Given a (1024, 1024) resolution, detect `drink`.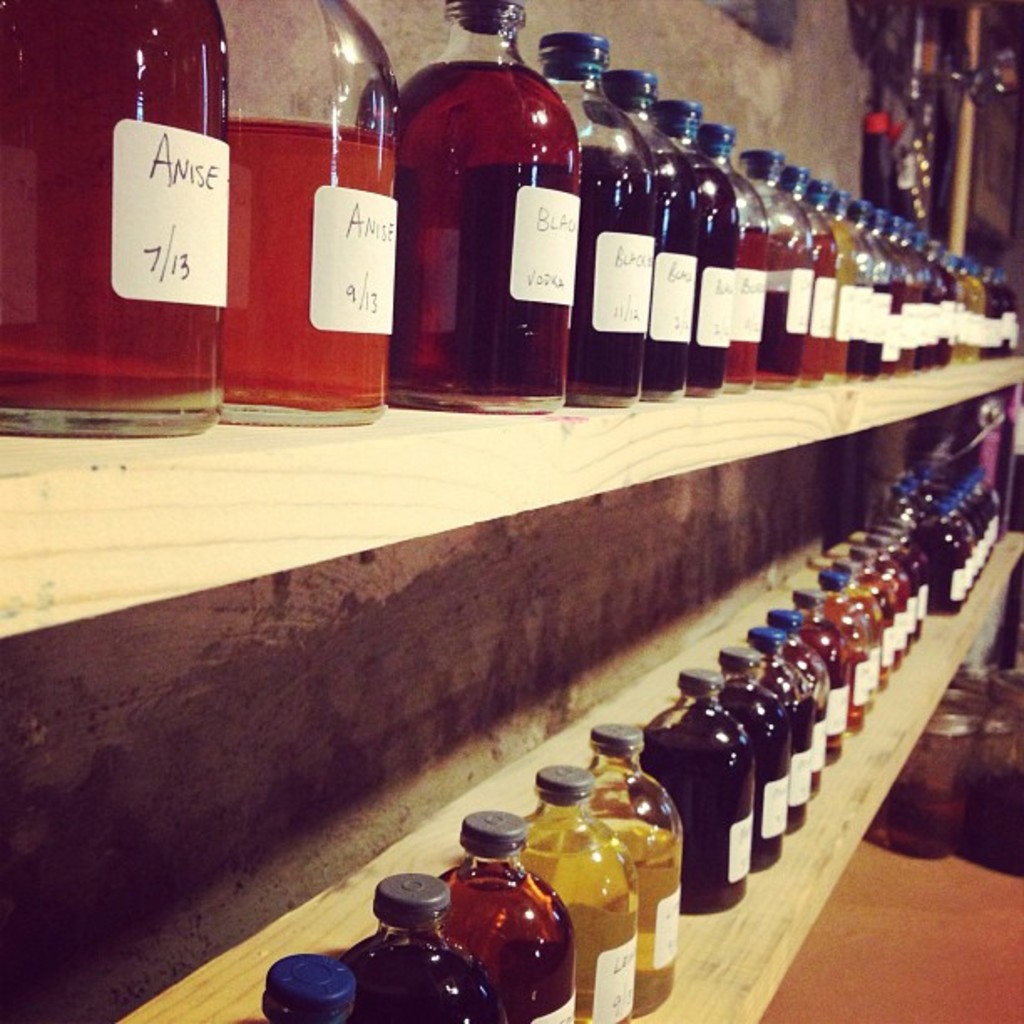
(875,592,902,681).
